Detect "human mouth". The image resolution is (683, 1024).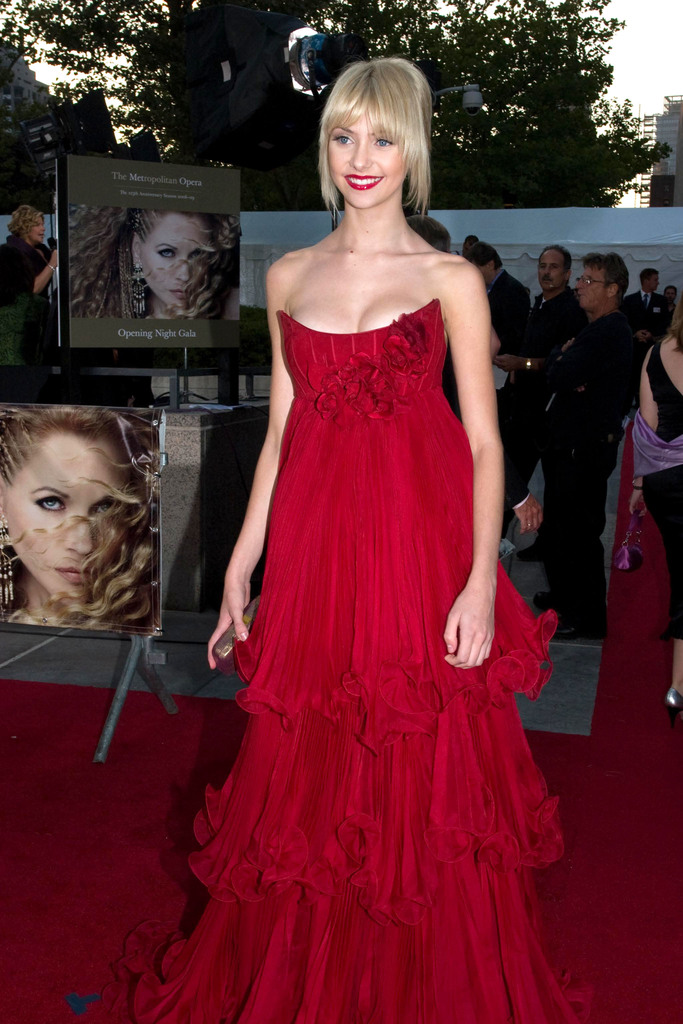
<bbox>166, 285, 192, 301</bbox>.
